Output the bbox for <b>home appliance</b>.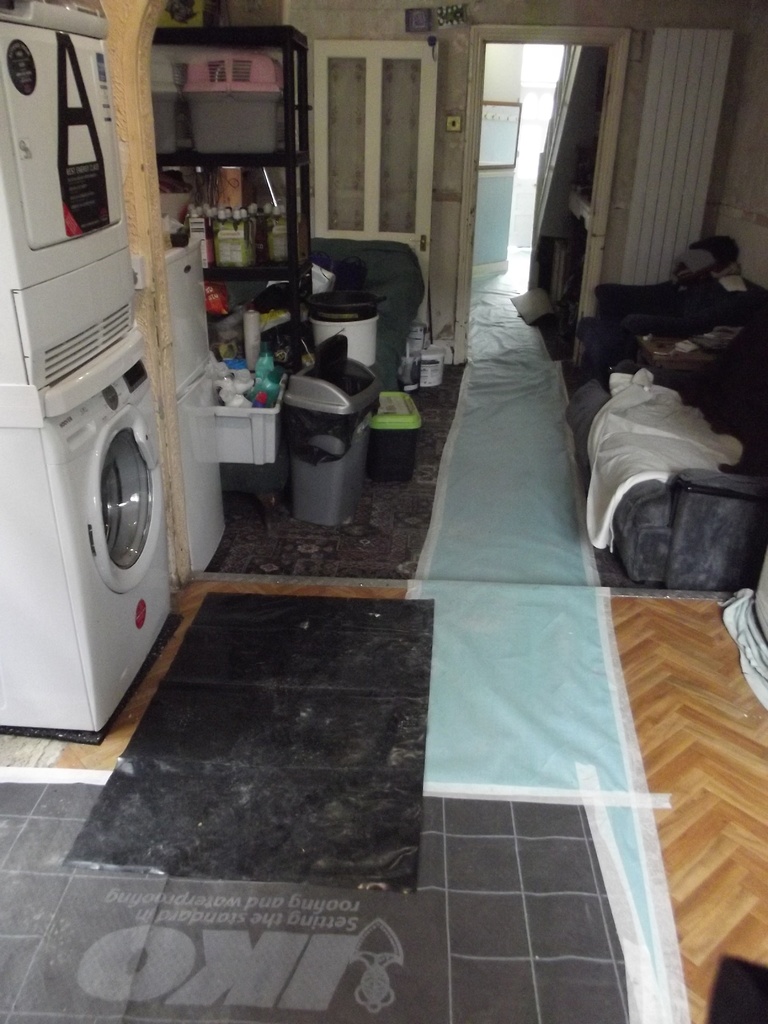
rect(170, 239, 229, 575).
